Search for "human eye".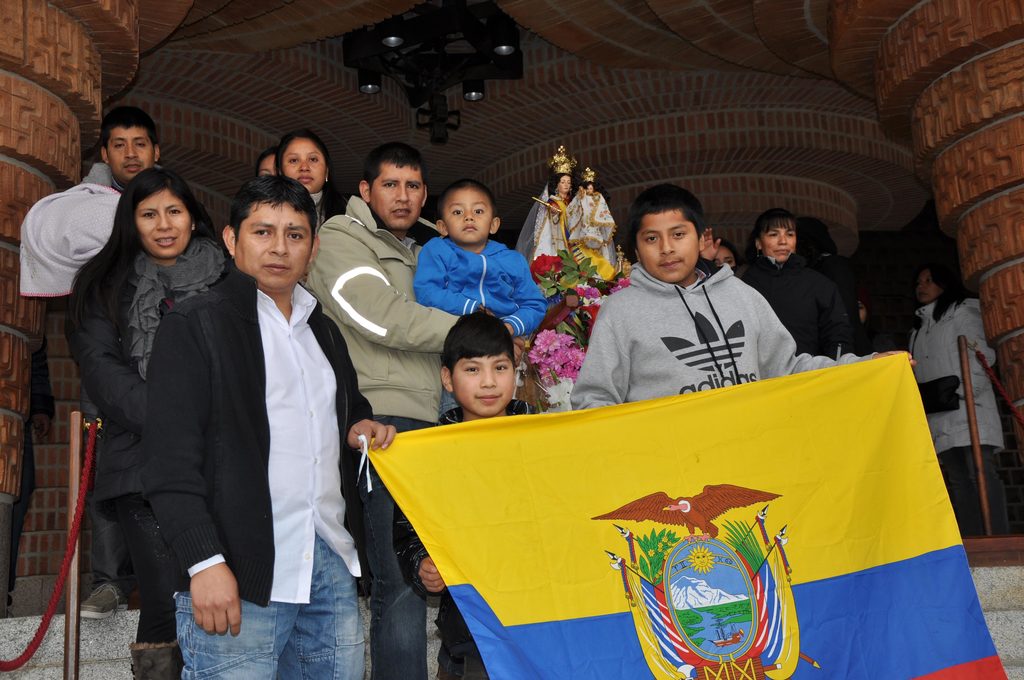
Found at bbox=[671, 226, 684, 236].
